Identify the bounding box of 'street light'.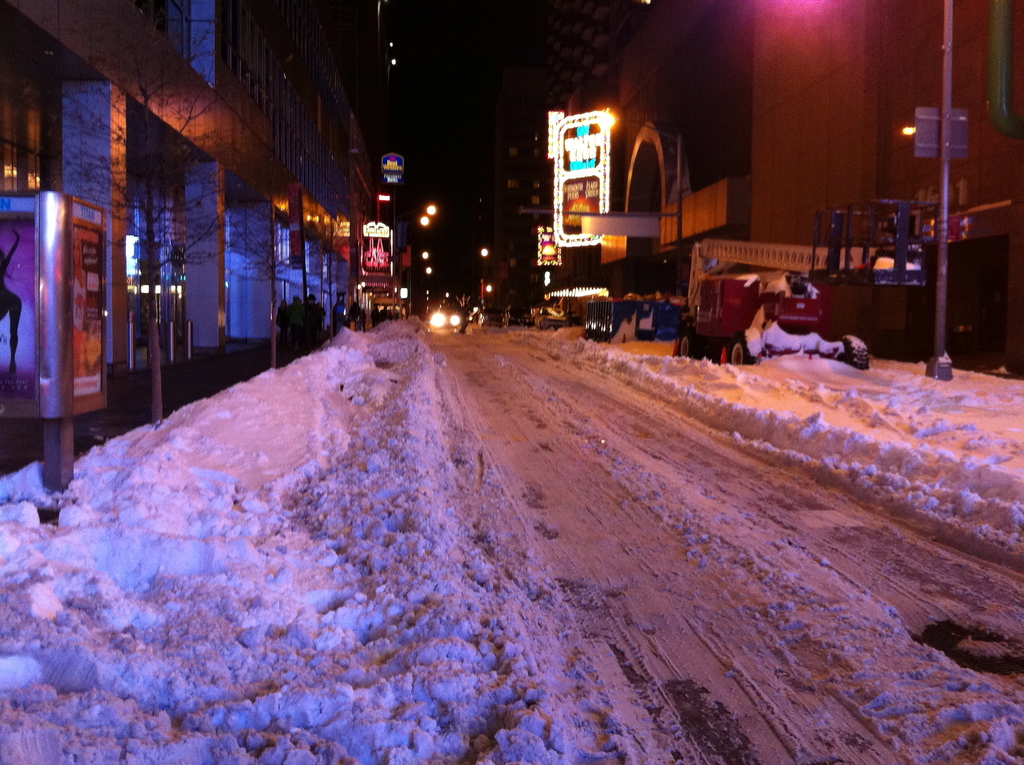
<box>415,216,428,227</box>.
